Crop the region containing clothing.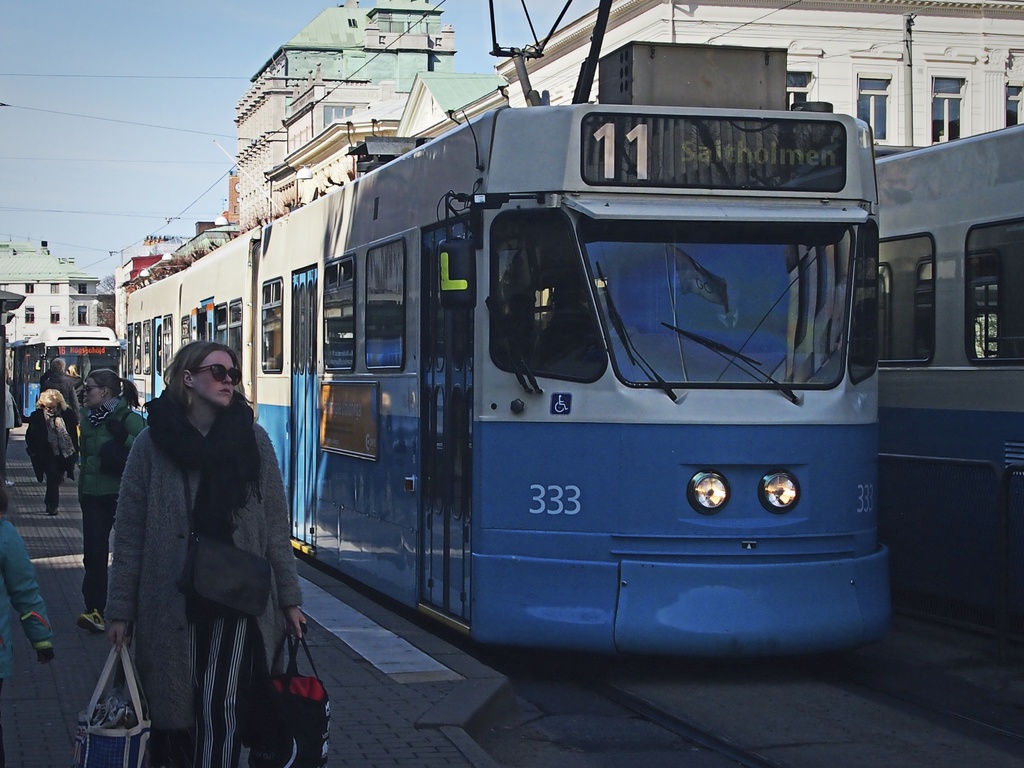
Crop region: select_region(76, 395, 149, 606).
